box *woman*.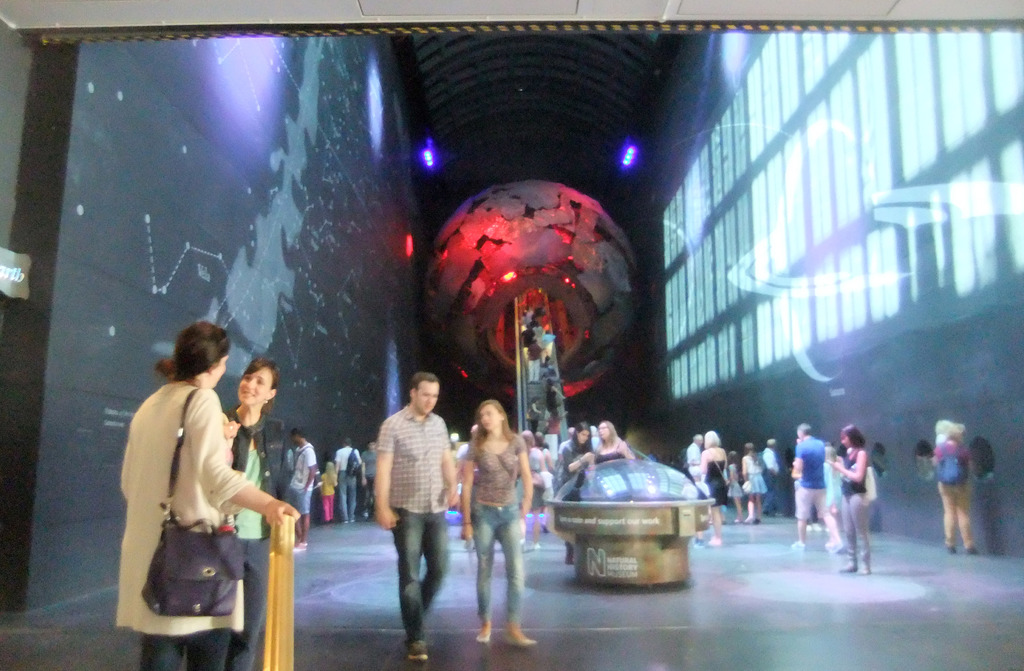
833:416:874:578.
